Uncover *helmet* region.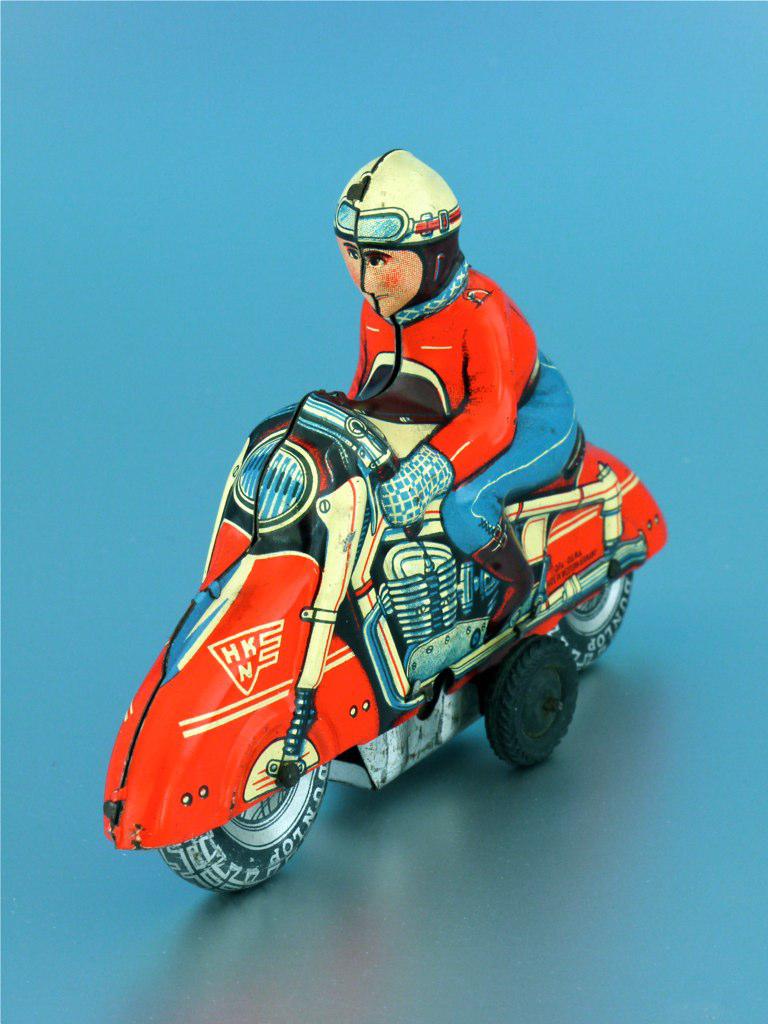
Uncovered: [left=342, top=150, right=468, bottom=317].
